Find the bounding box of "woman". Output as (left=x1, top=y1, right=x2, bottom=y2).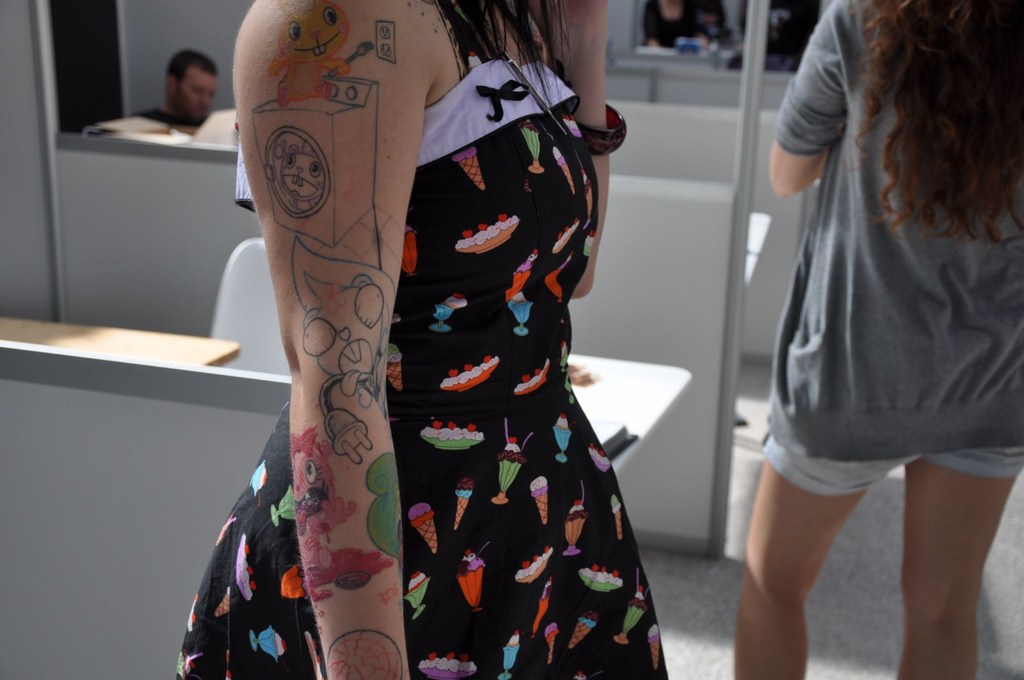
(left=159, top=0, right=714, bottom=663).
